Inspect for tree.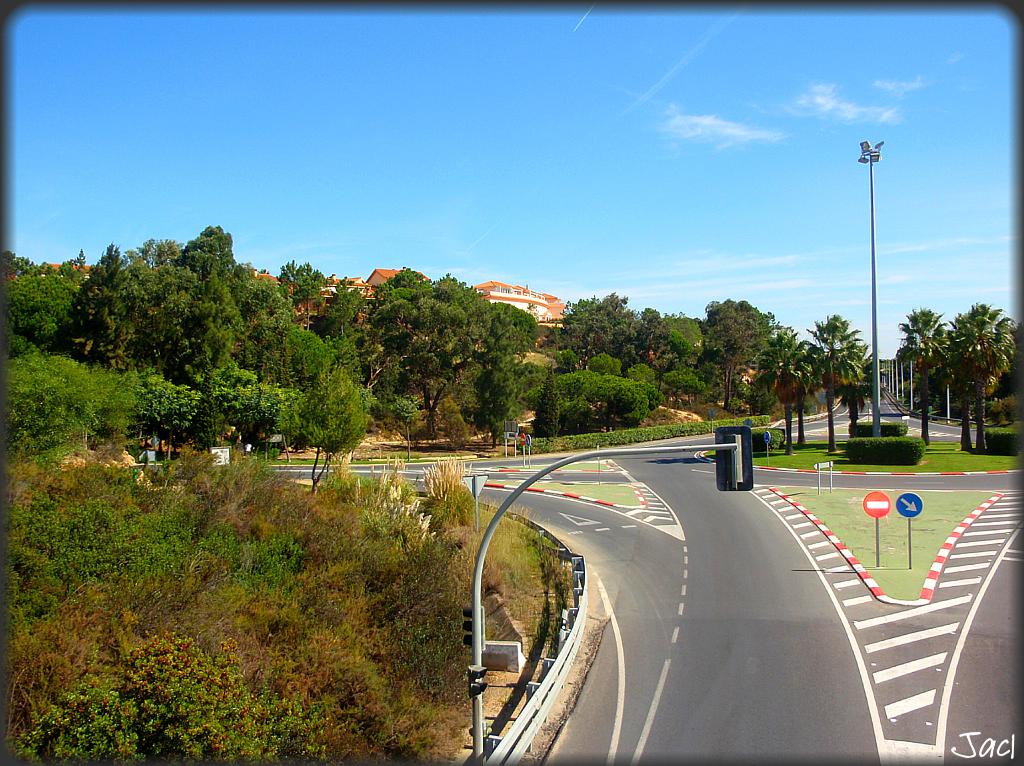
Inspection: {"x1": 321, "y1": 271, "x2": 368, "y2": 346}.
